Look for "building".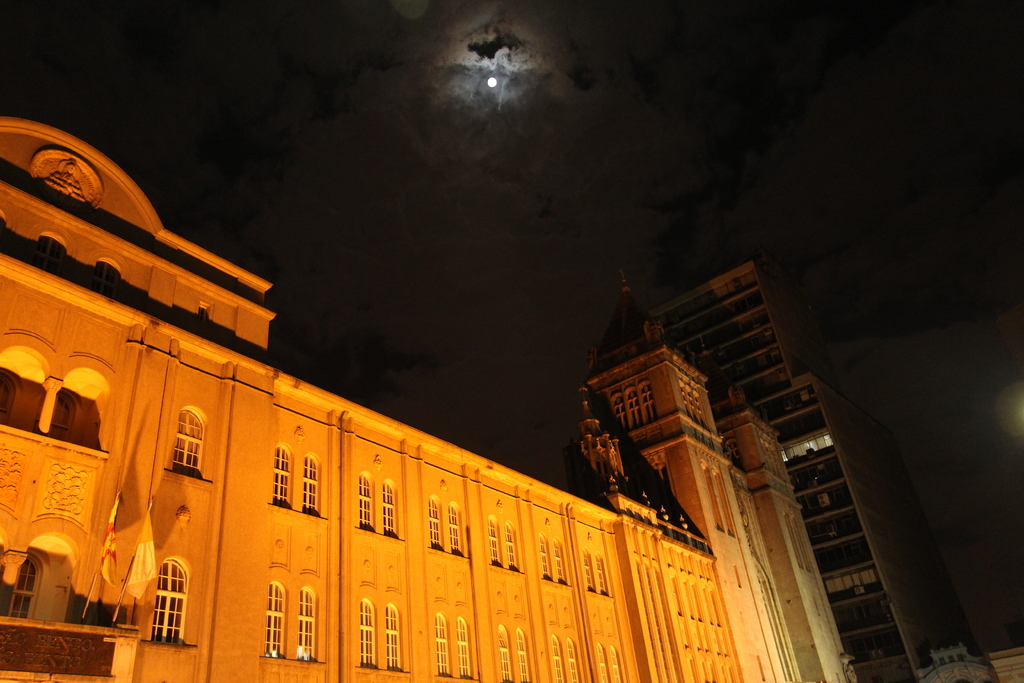
Found: (0, 111, 858, 682).
